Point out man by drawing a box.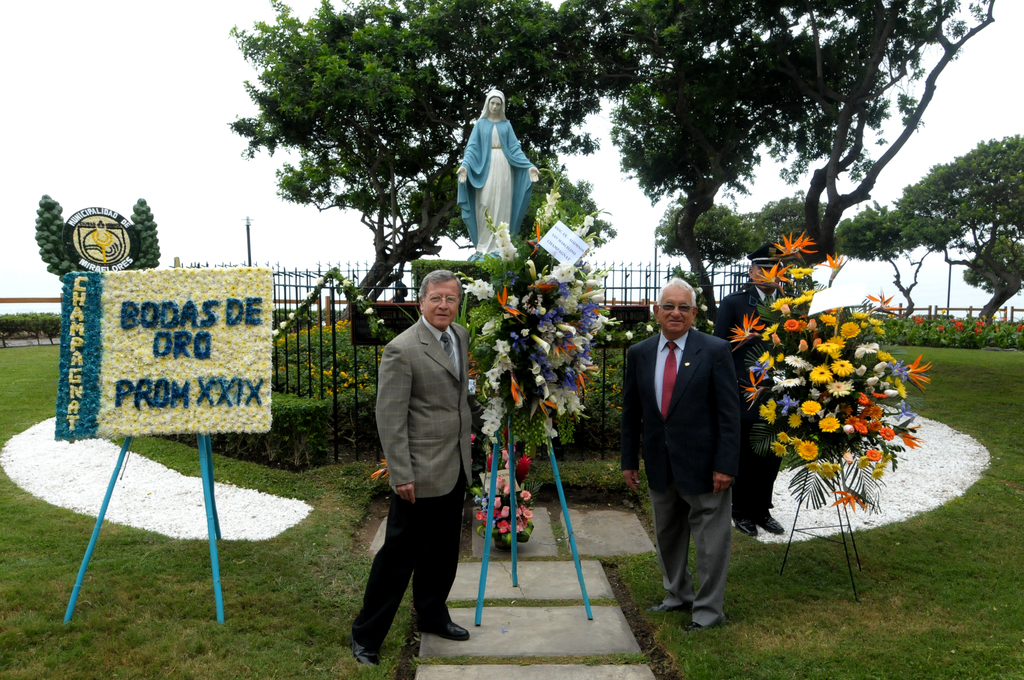
(x1=717, y1=243, x2=788, y2=538).
